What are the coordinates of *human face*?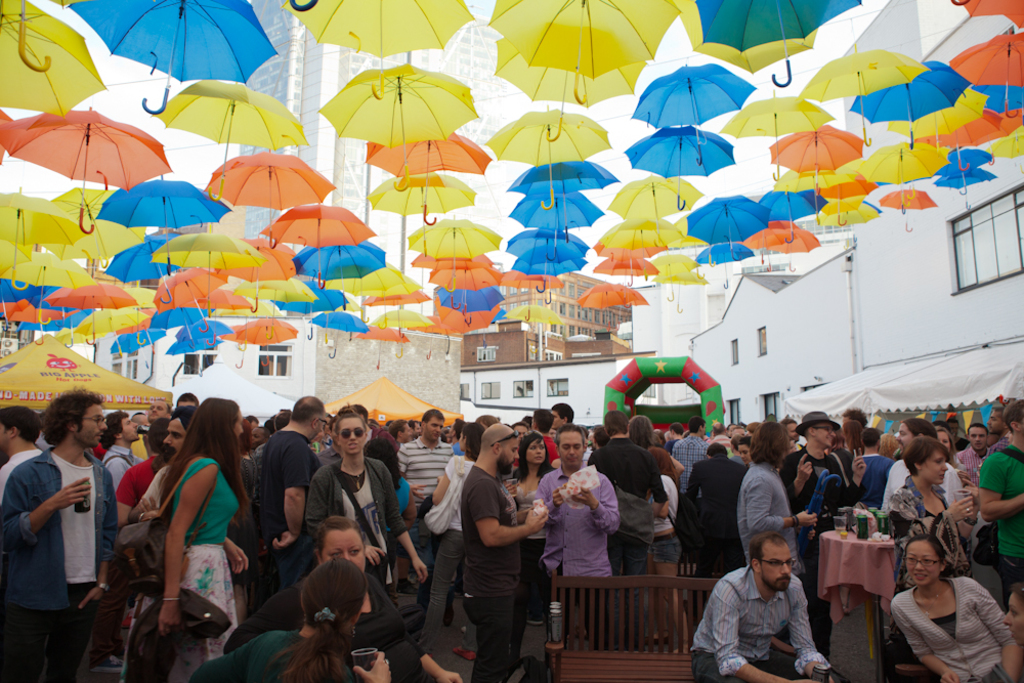
bbox=(555, 438, 582, 465).
